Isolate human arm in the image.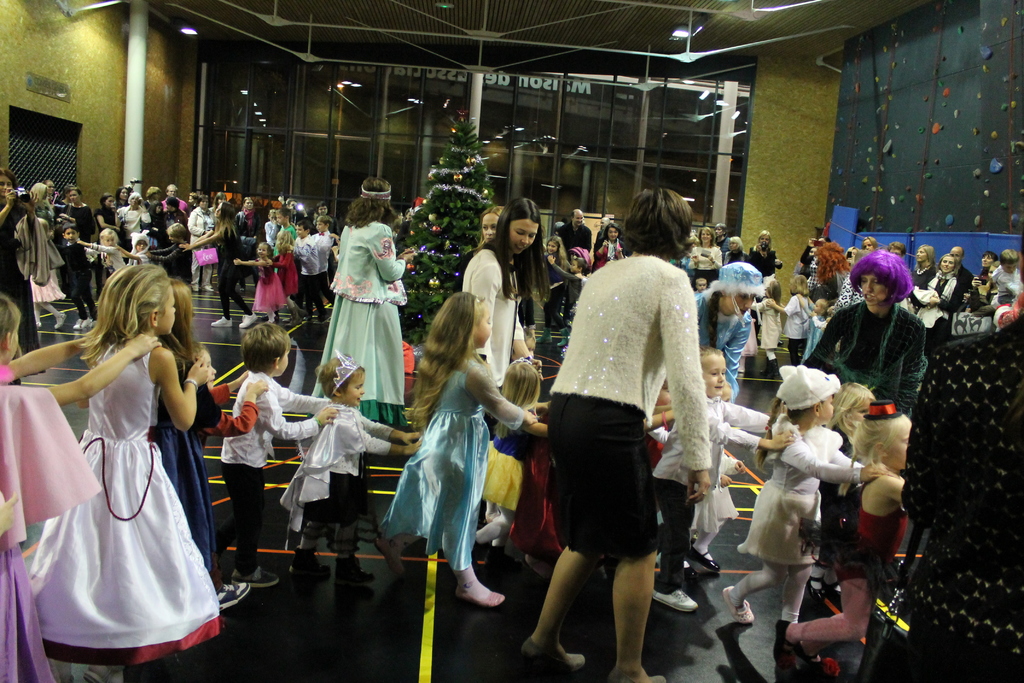
Isolated region: {"left": 764, "top": 295, "right": 796, "bottom": 315}.
